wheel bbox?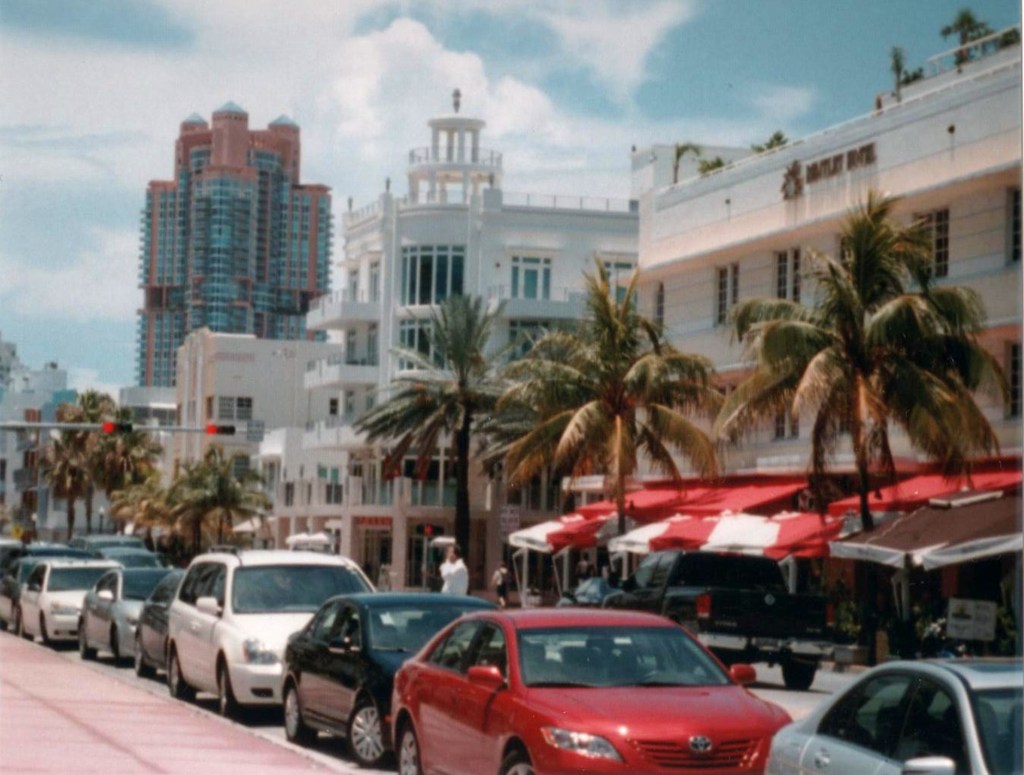
(282,687,317,739)
